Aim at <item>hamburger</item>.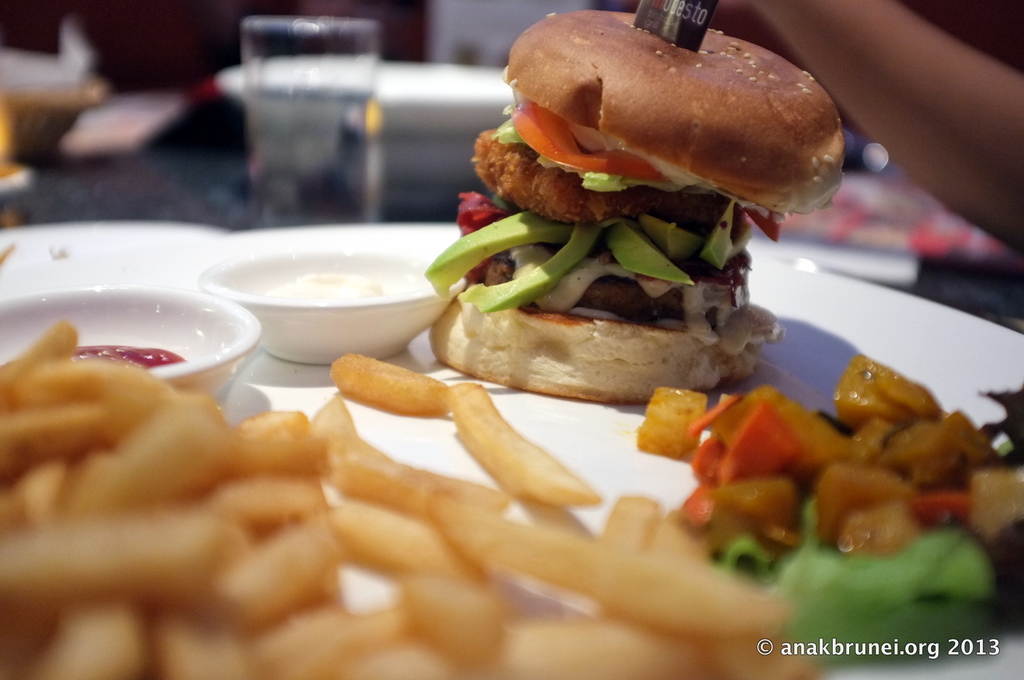
Aimed at bbox(412, 4, 851, 398).
